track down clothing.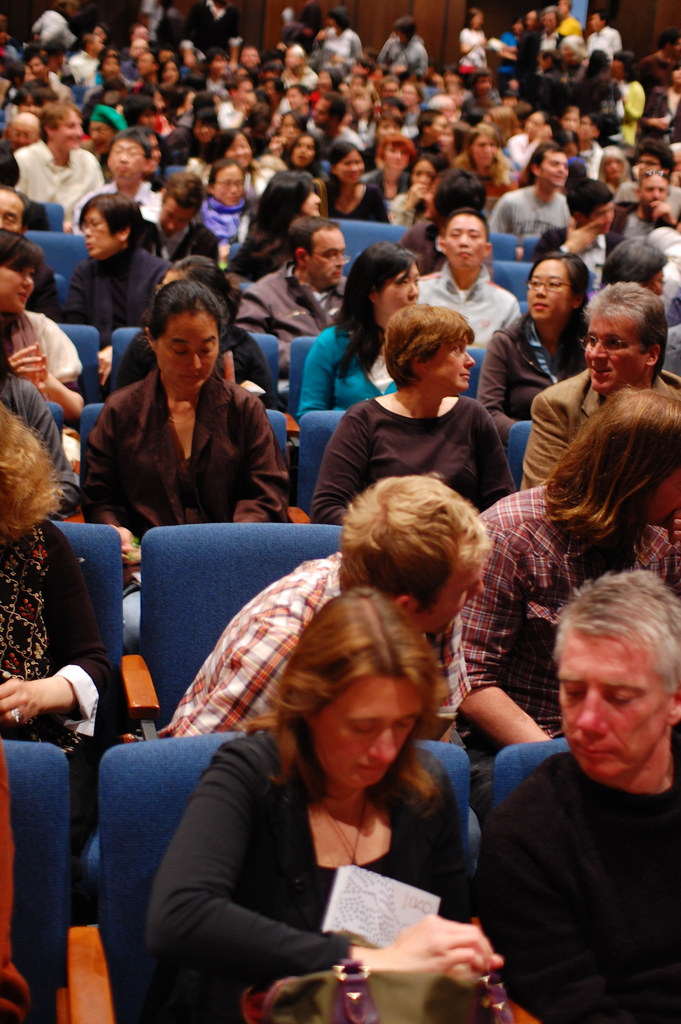
Tracked to region(485, 180, 571, 237).
